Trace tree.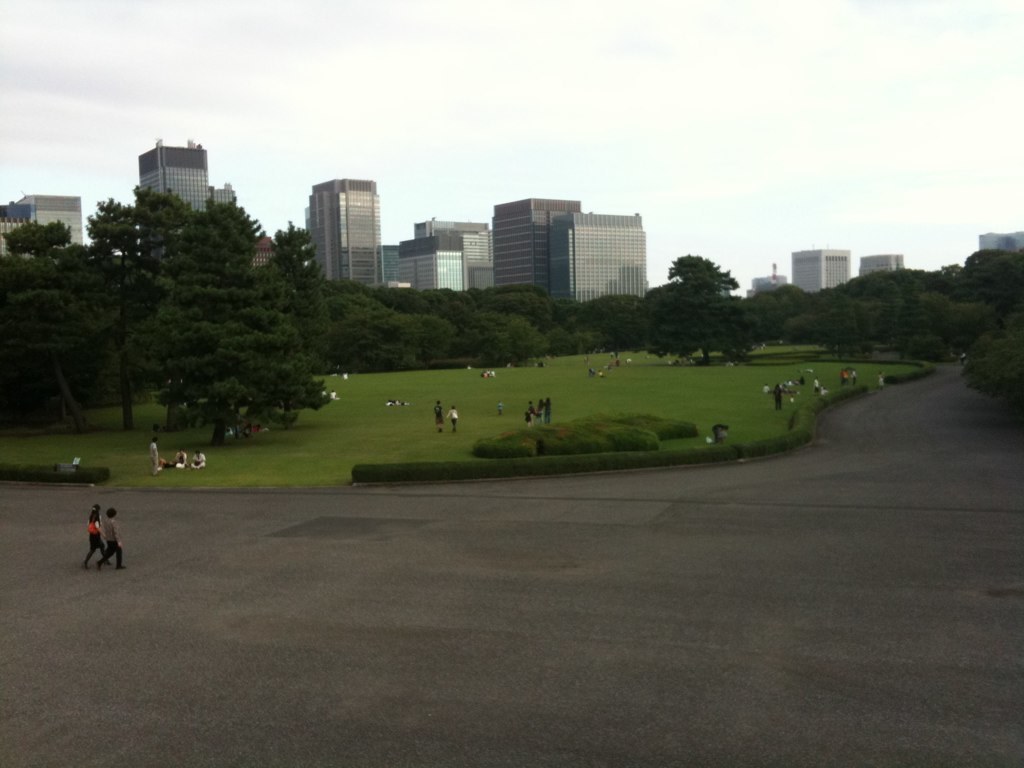
Traced to select_region(459, 301, 540, 363).
